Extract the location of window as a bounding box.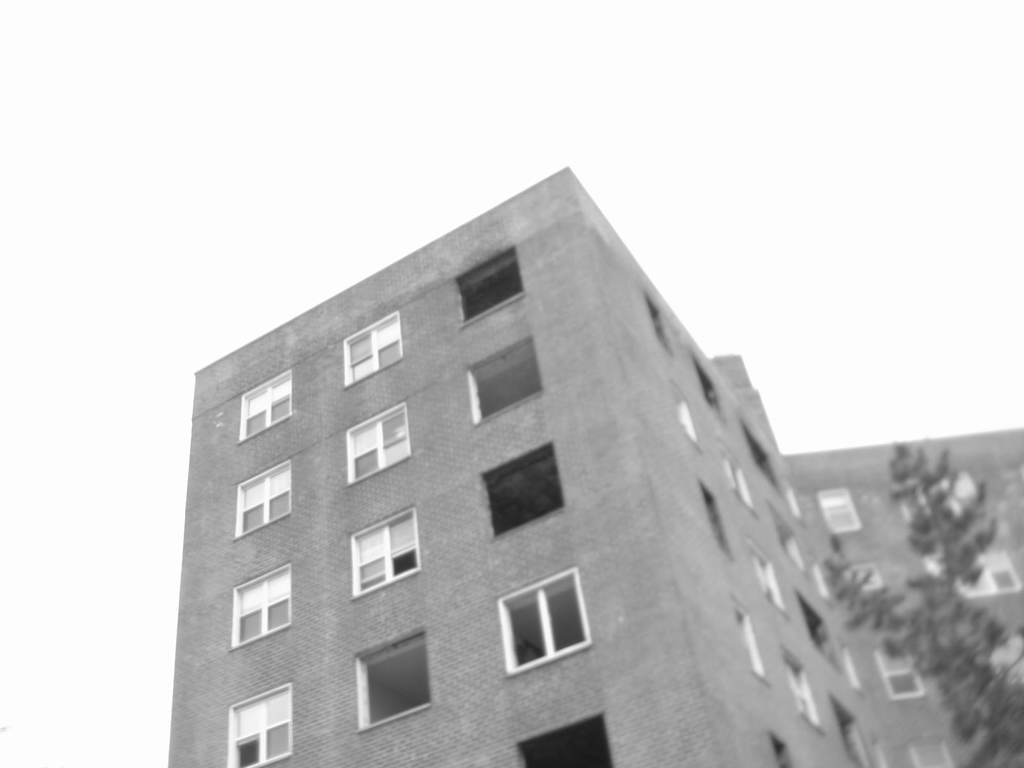
<box>847,563,880,582</box>.
